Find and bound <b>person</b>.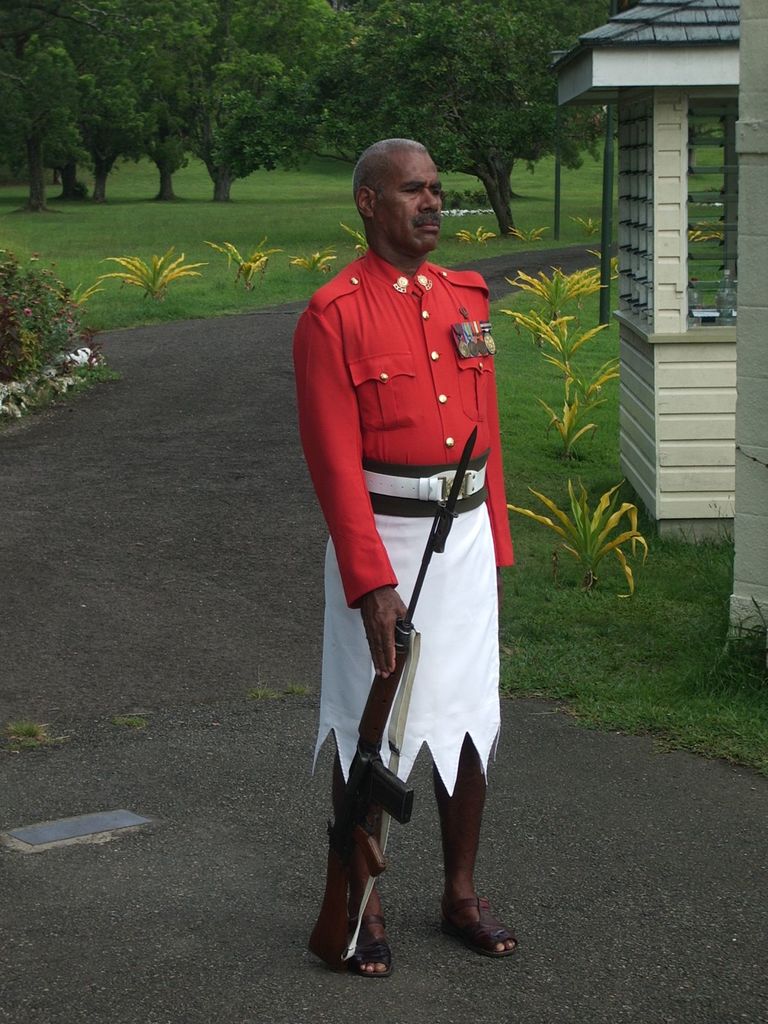
Bound: select_region(286, 134, 527, 982).
